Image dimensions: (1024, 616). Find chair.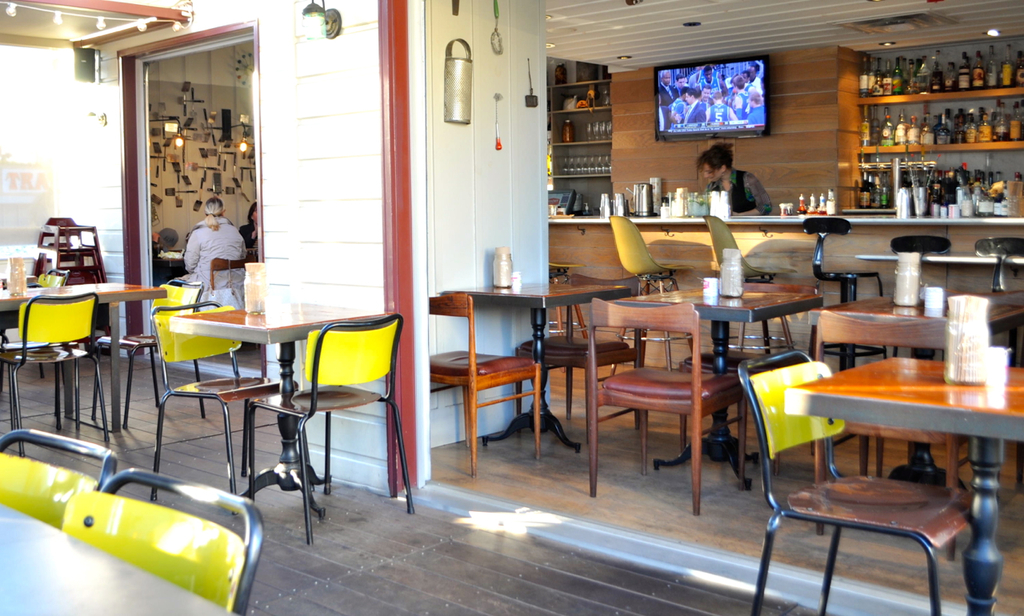
crop(0, 428, 115, 535).
